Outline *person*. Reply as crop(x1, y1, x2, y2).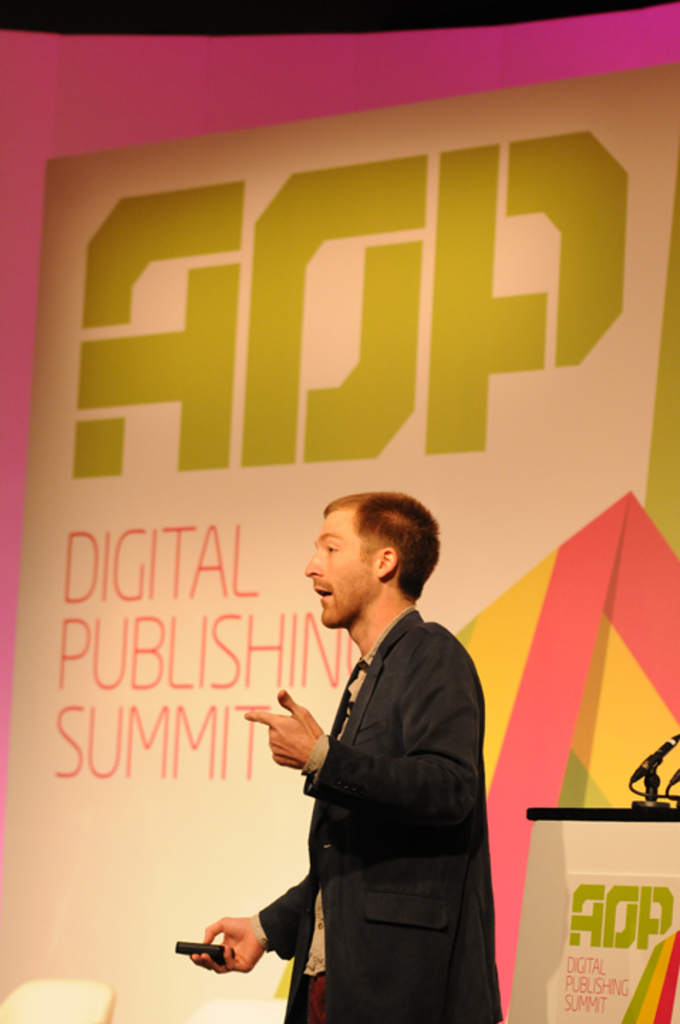
crop(229, 511, 501, 1023).
